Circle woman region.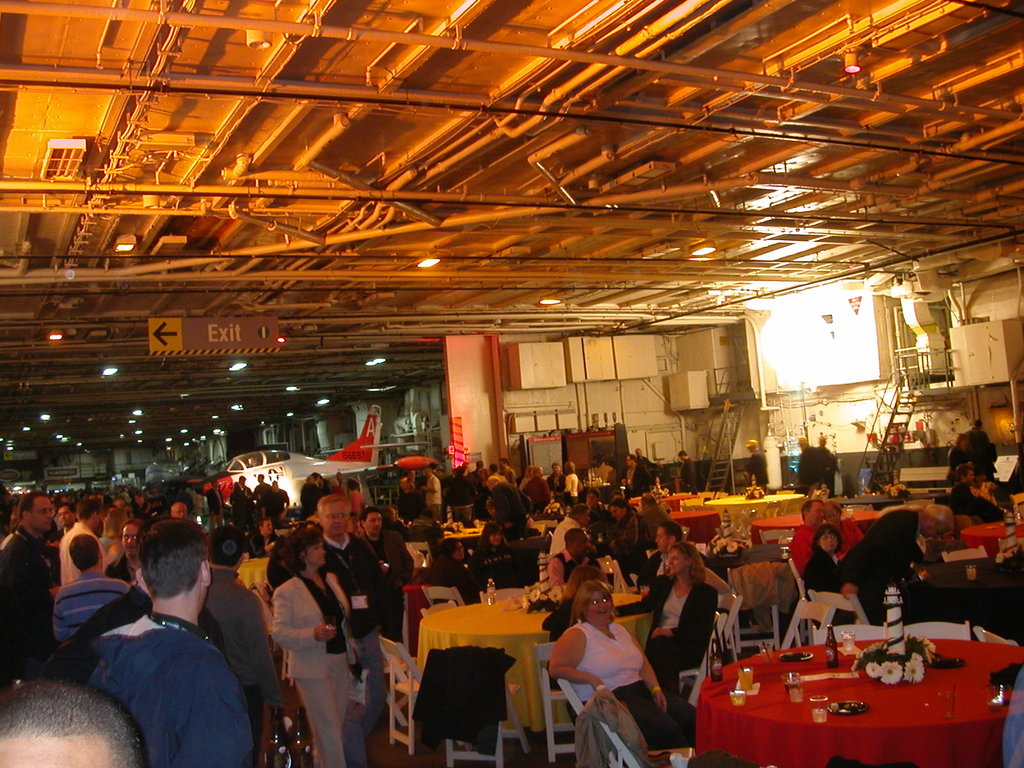
Region: [552,458,584,504].
